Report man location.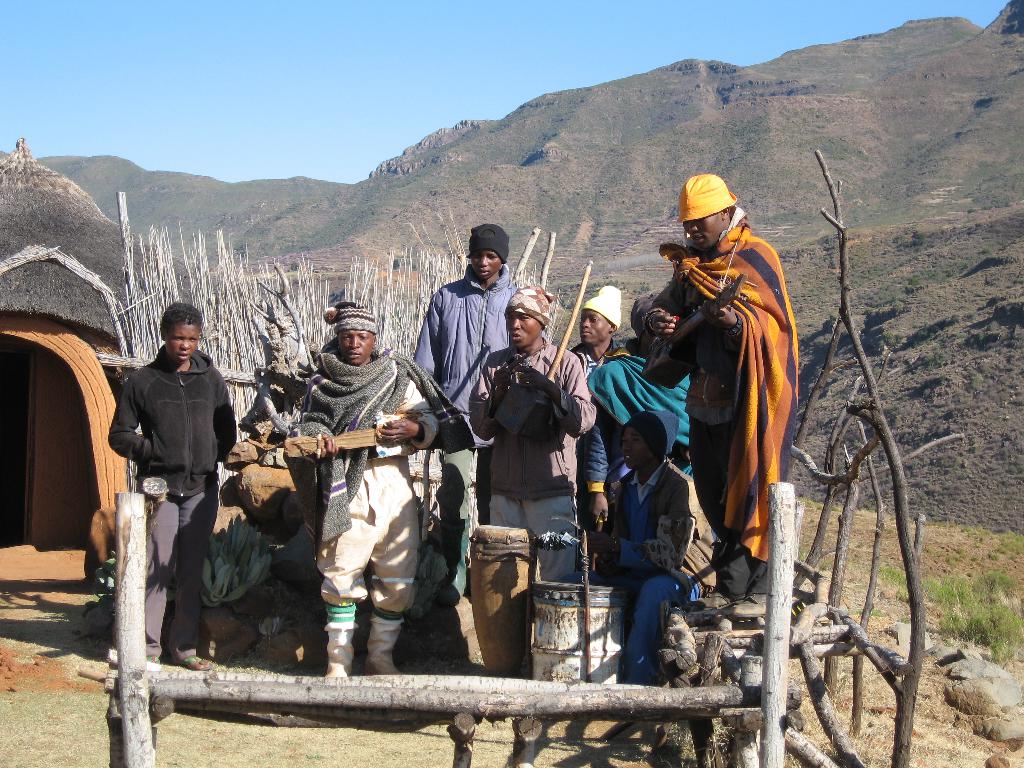
Report: x1=628 y1=172 x2=792 y2=598.
